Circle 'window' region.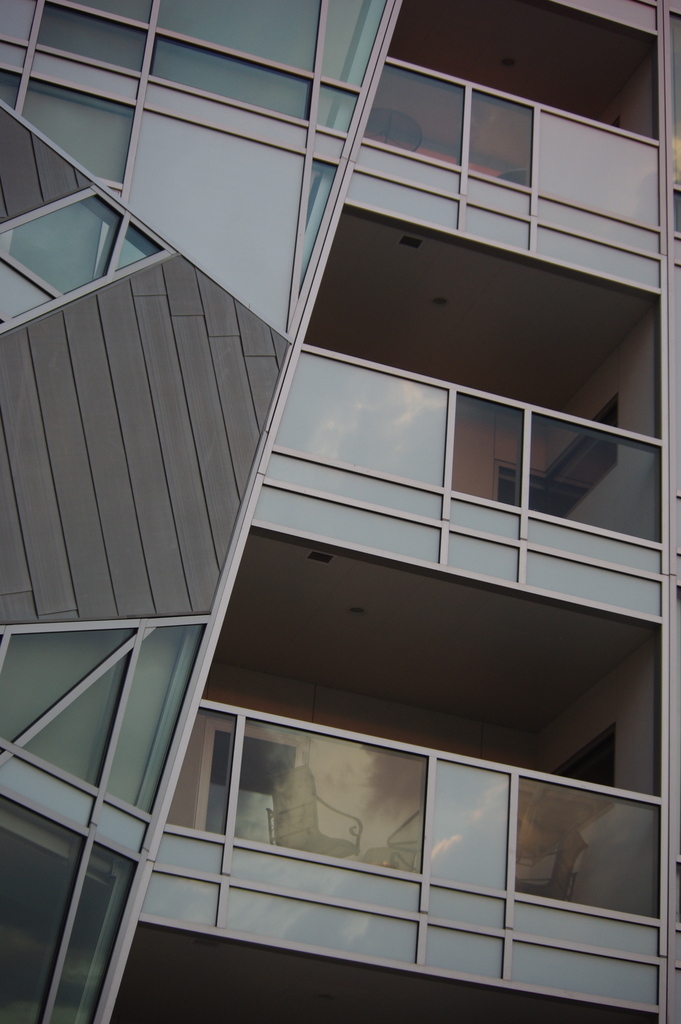
Region: region(10, 171, 133, 284).
